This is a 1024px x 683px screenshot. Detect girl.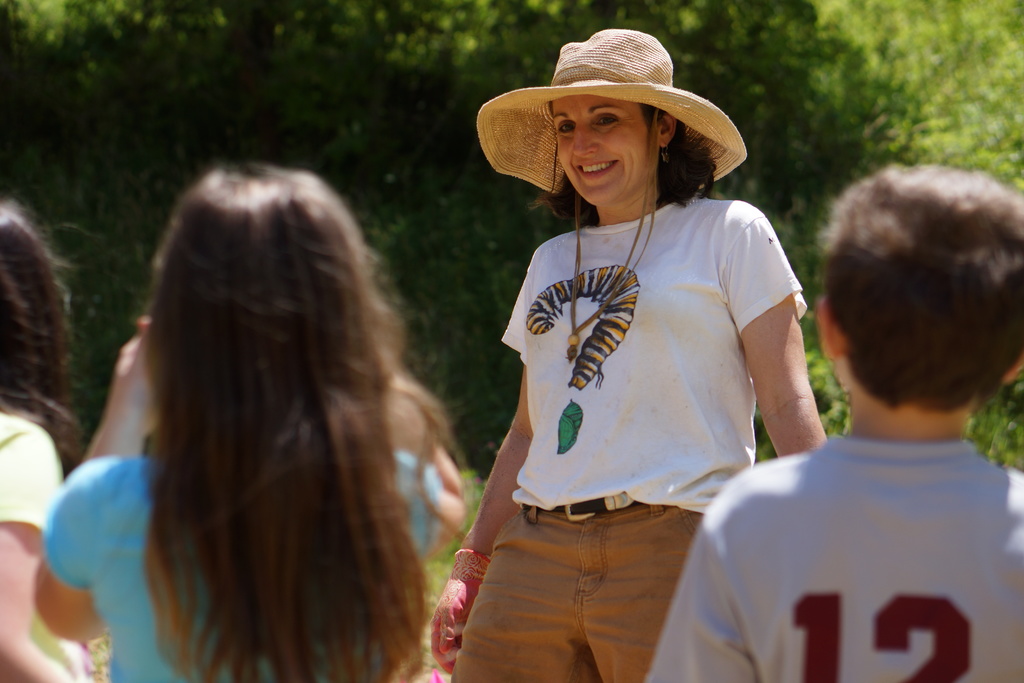
[35, 161, 467, 682].
